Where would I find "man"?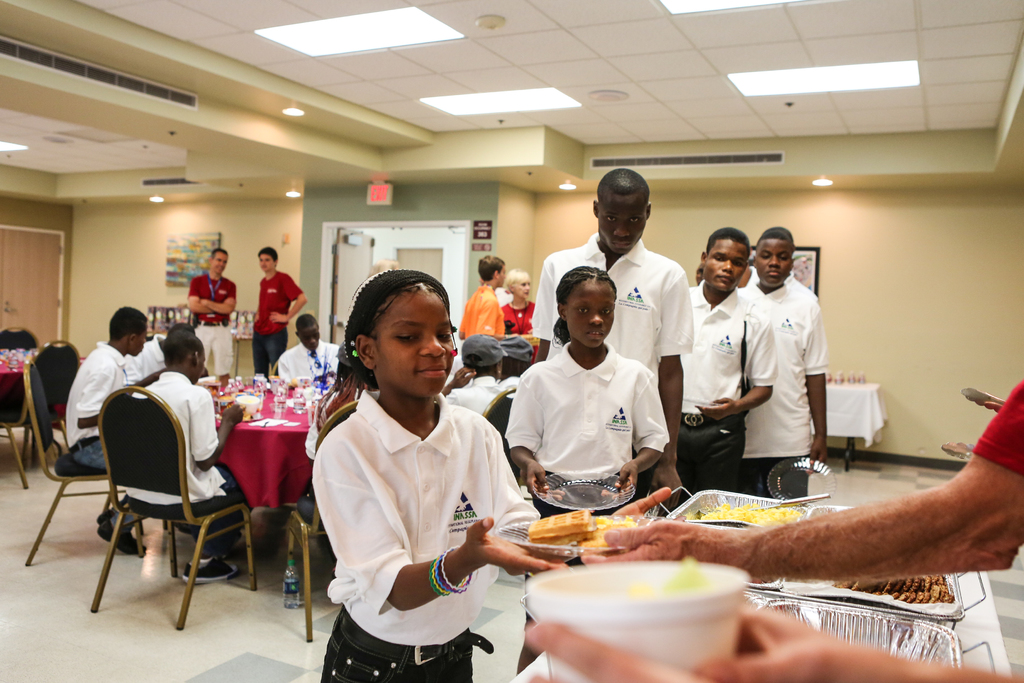
At bbox=(124, 332, 257, 584).
